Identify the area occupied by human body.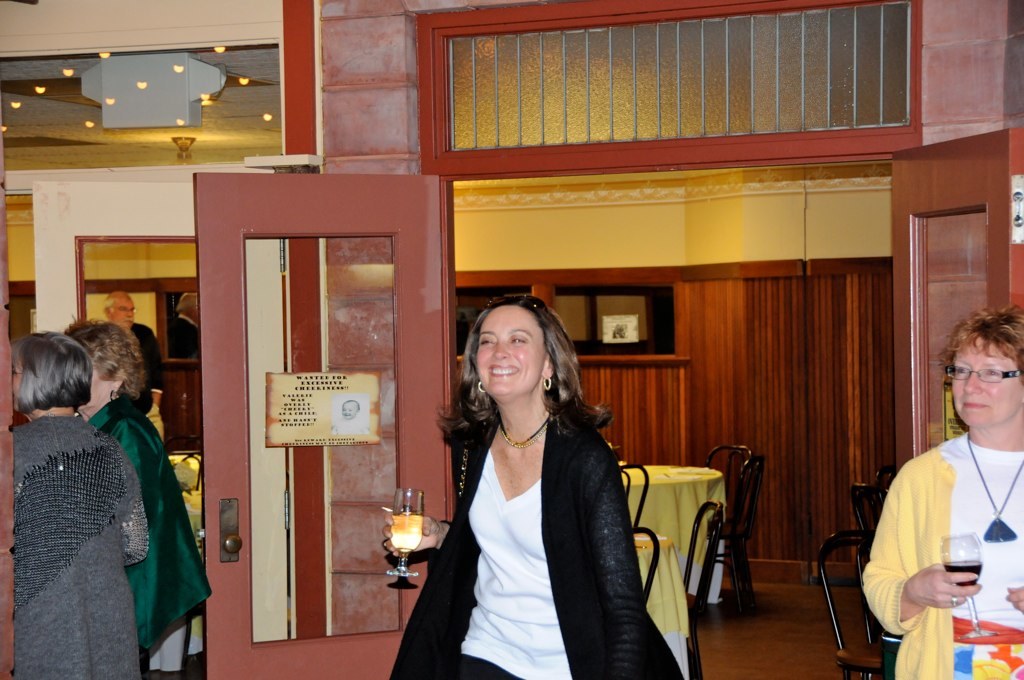
Area: [left=386, top=412, right=687, bottom=679].
